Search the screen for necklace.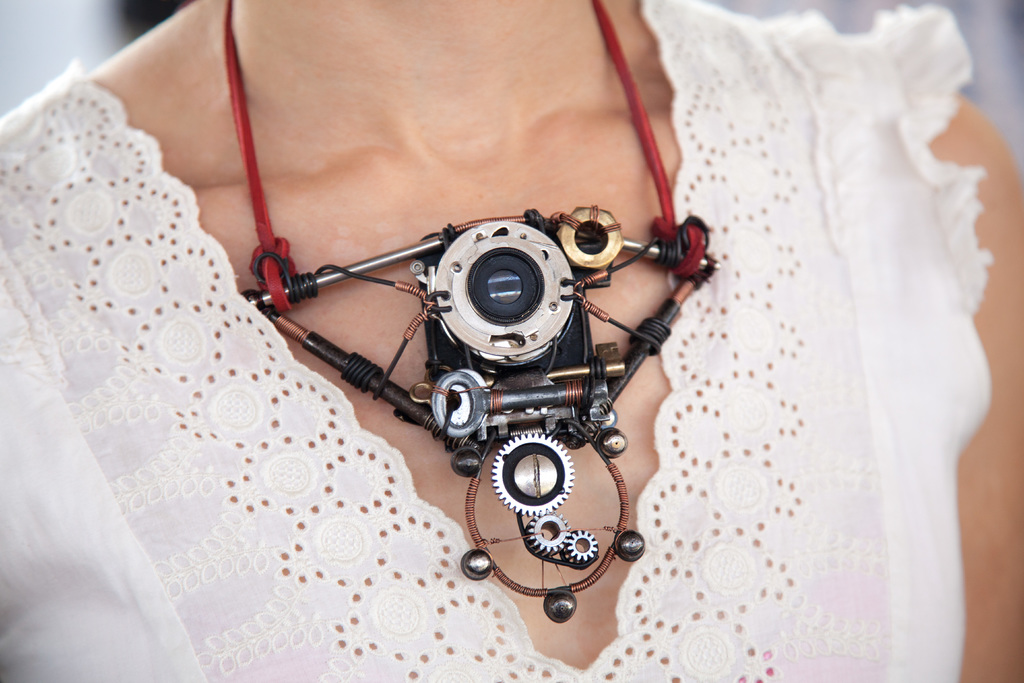
Found at 234, 0, 721, 619.
